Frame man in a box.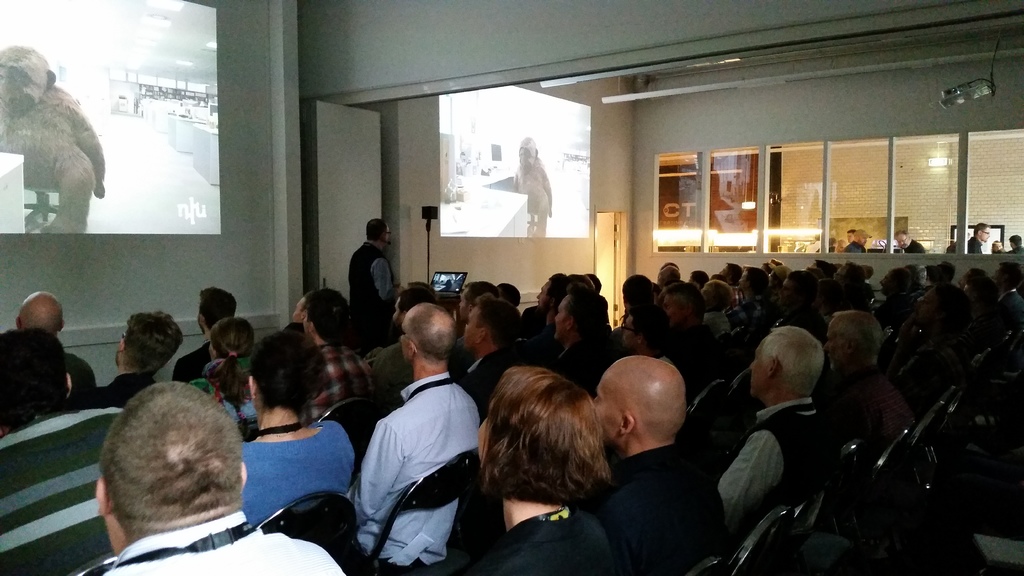
292:286:381:429.
